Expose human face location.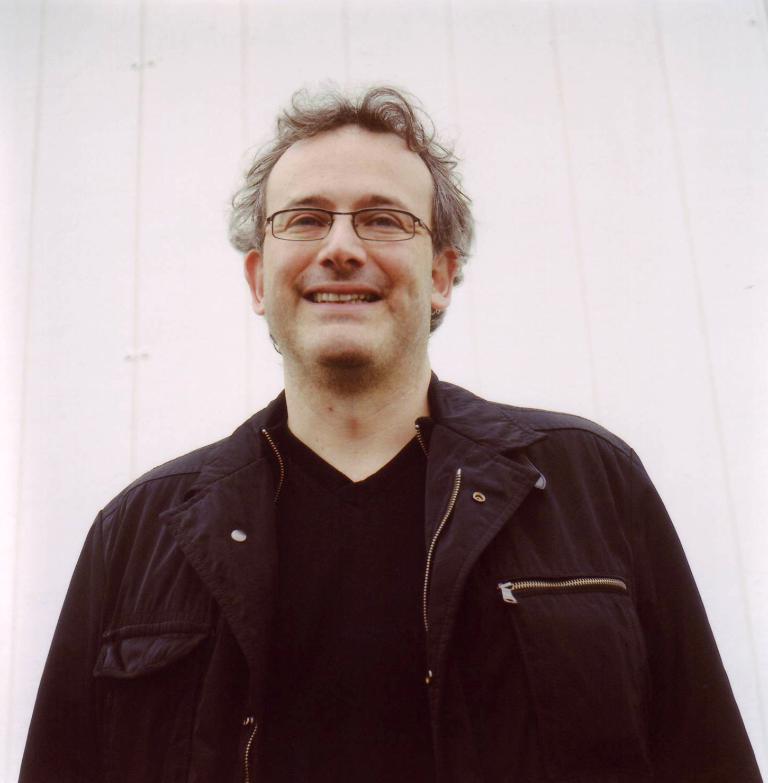
Exposed at crop(264, 125, 430, 368).
